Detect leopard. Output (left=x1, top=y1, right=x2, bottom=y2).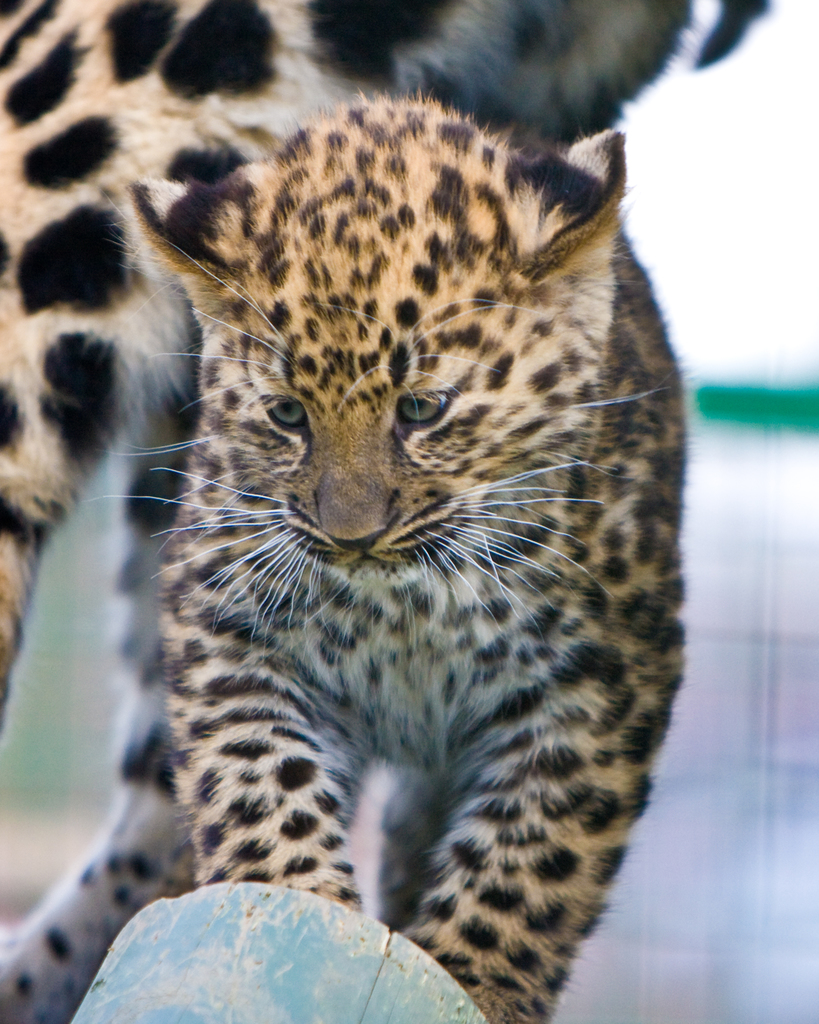
(left=0, top=0, right=766, bottom=1023).
